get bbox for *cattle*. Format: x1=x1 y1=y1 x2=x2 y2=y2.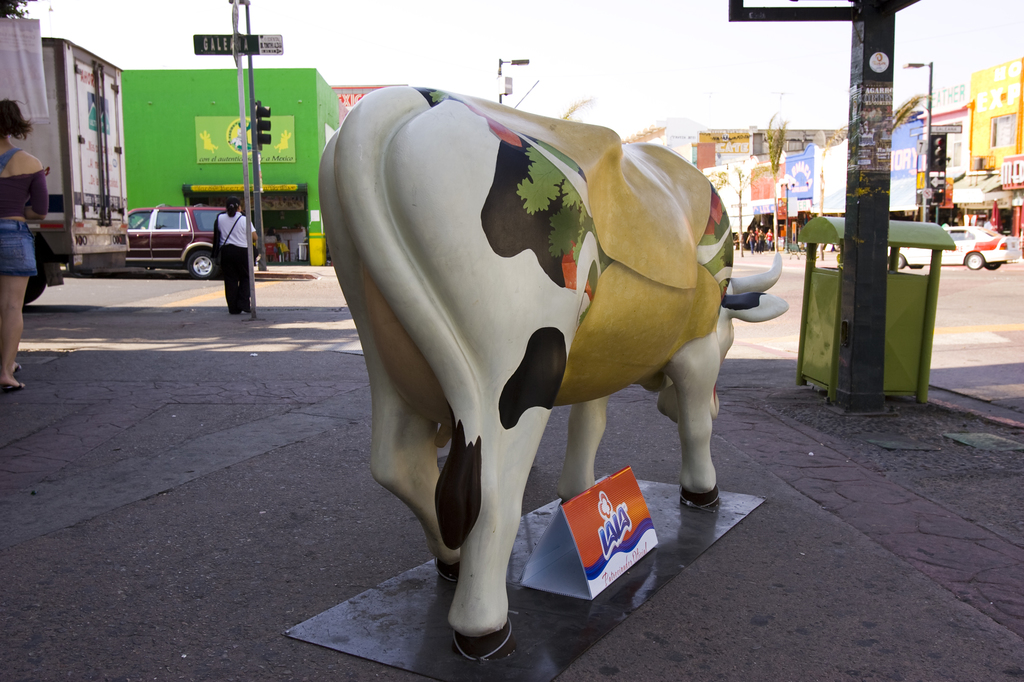
x1=304 y1=53 x2=759 y2=681.
